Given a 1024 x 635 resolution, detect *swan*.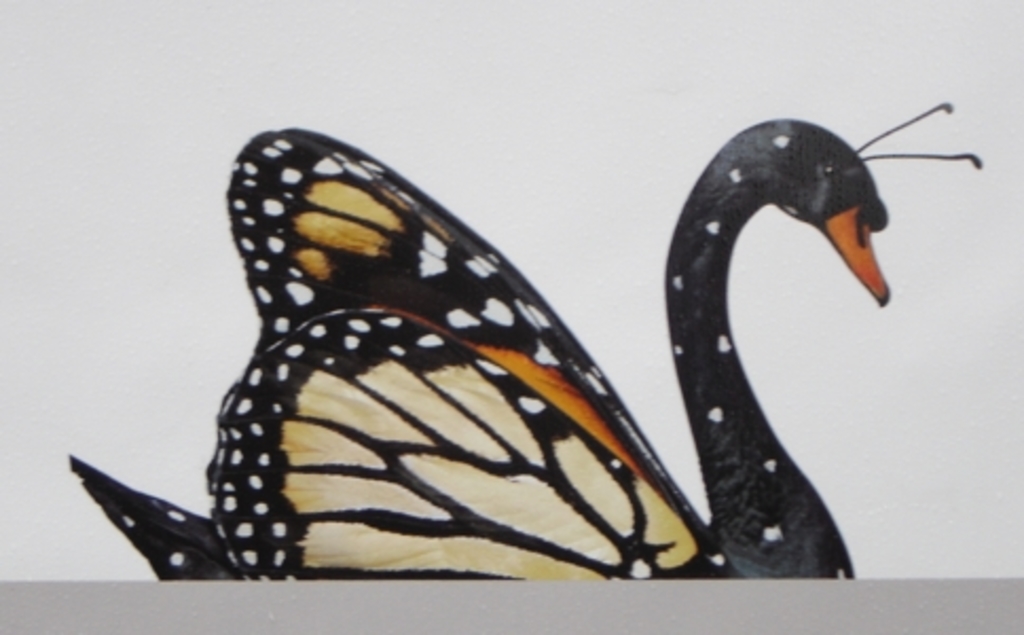
locate(70, 97, 984, 614).
